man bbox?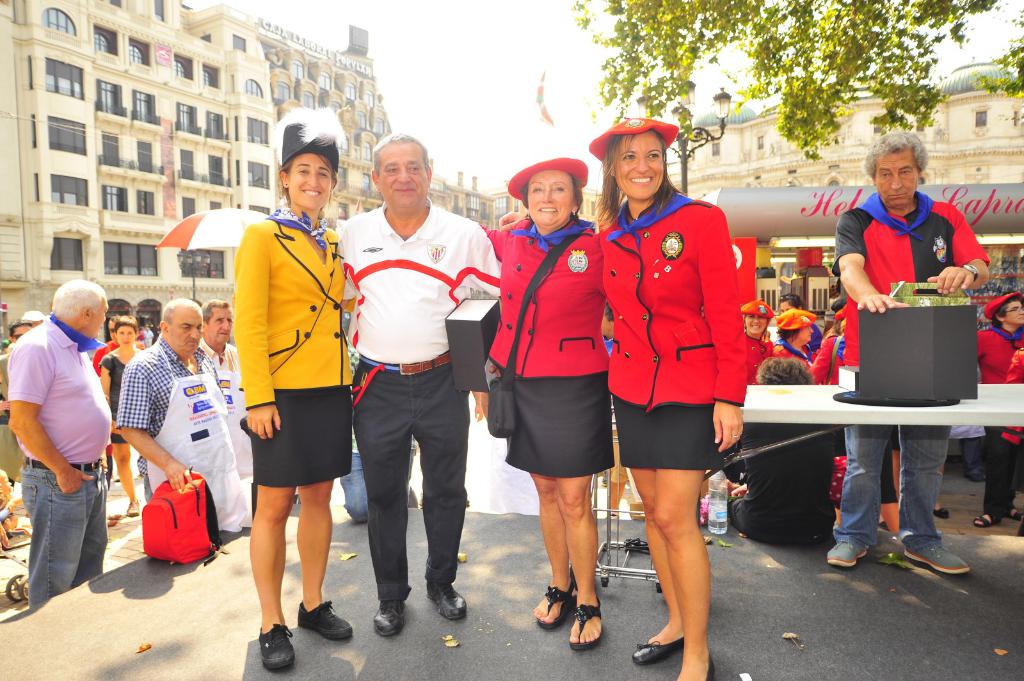
Rect(4, 319, 50, 557)
